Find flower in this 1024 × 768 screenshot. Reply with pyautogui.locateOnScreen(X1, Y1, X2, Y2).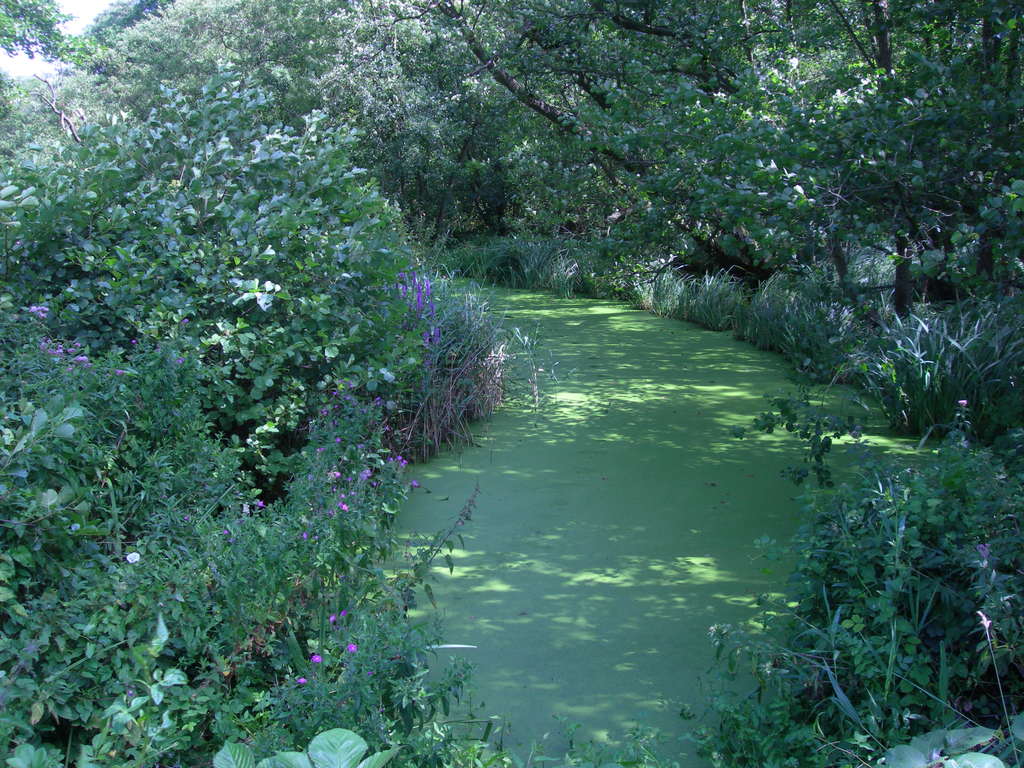
pyautogui.locateOnScreen(155, 344, 157, 351).
